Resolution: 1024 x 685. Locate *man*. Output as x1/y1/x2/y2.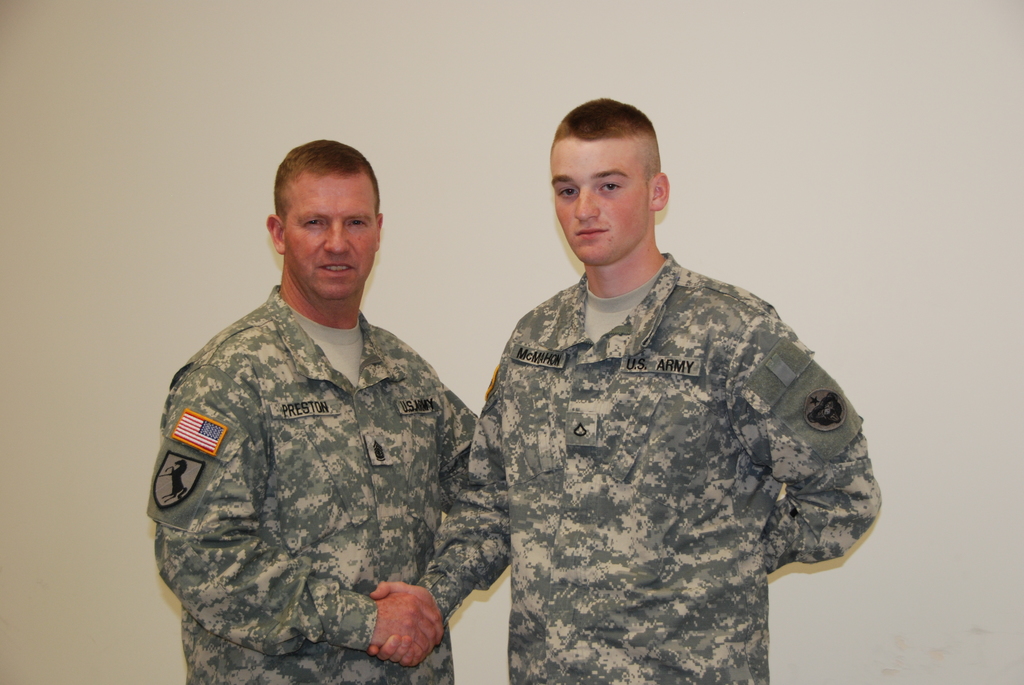
163/119/508/684.
